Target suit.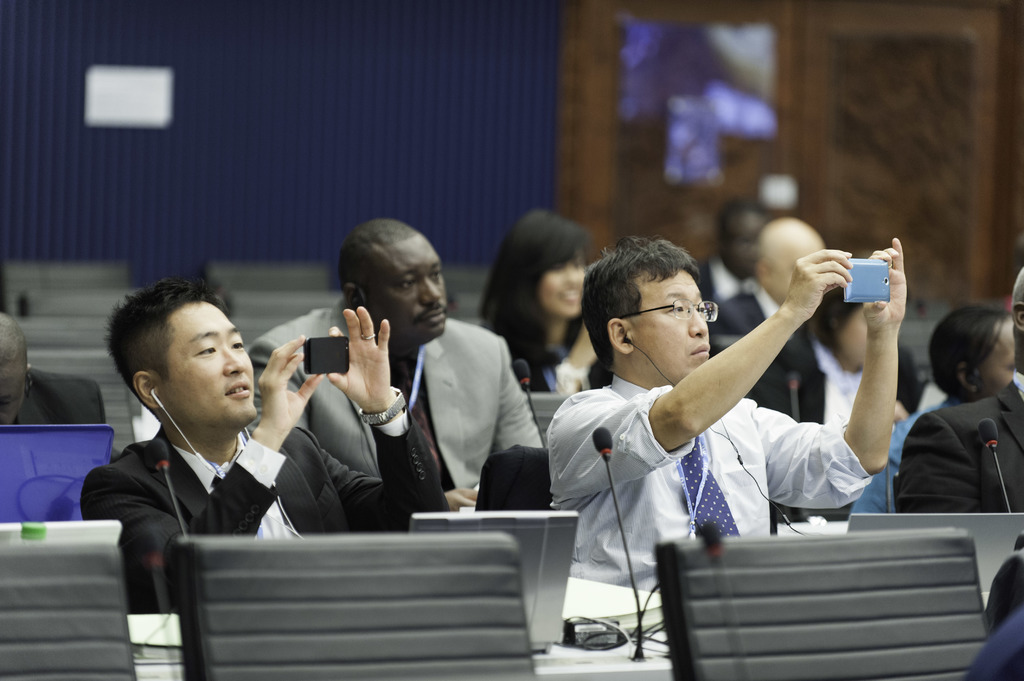
Target region: (82,416,452,611).
